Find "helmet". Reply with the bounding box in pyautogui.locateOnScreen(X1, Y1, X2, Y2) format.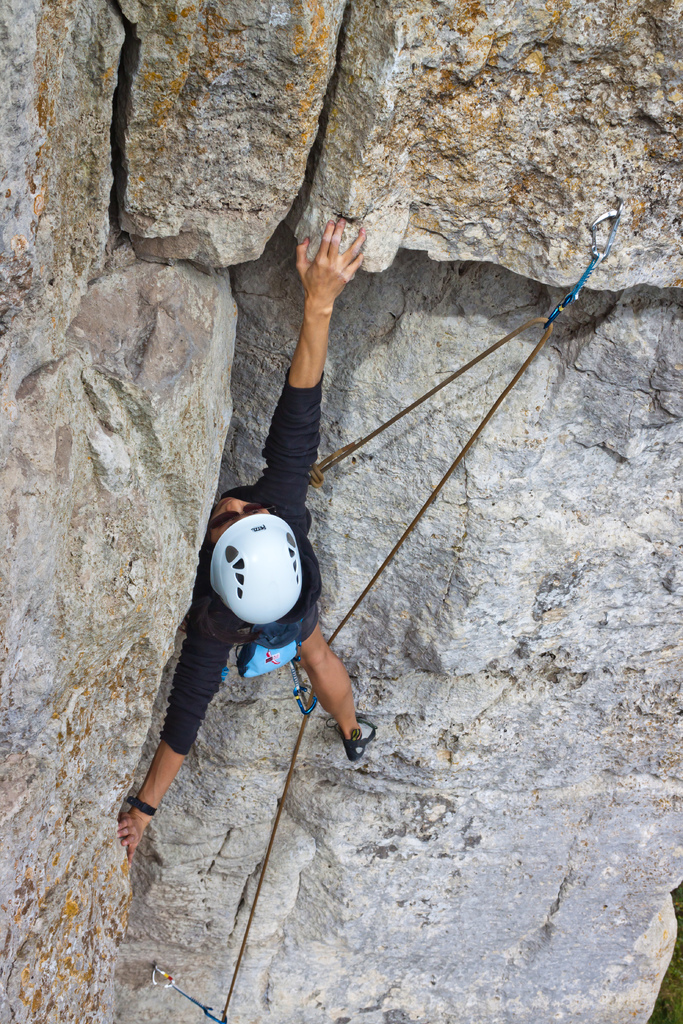
pyautogui.locateOnScreen(210, 513, 326, 671).
